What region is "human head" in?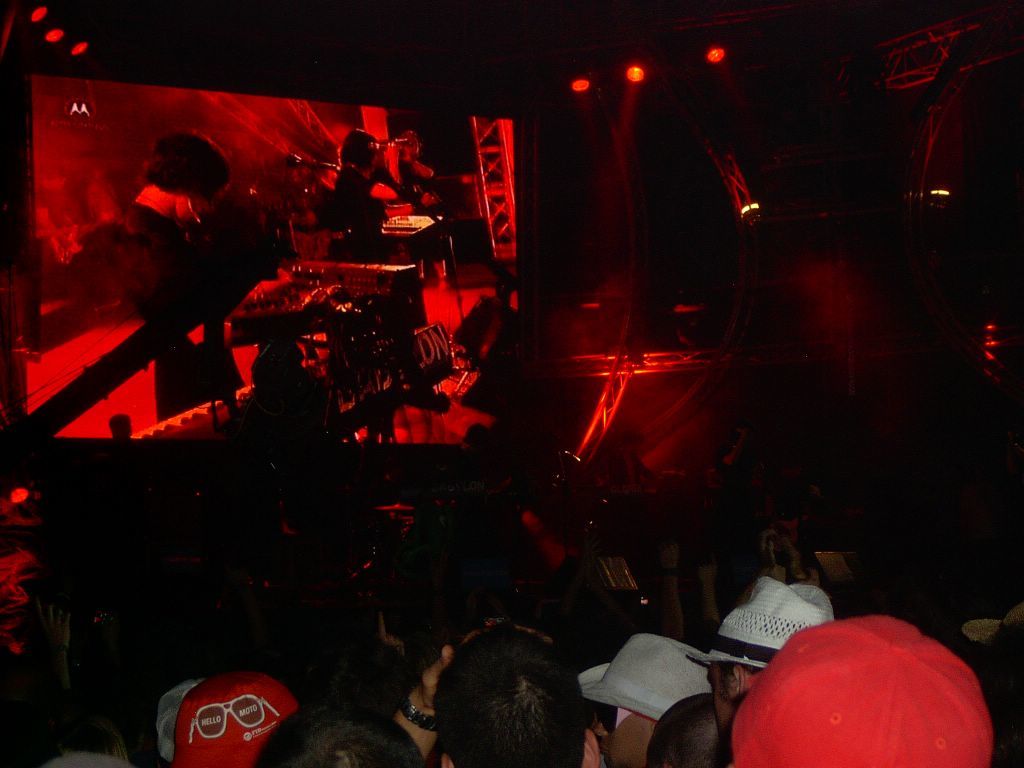
169 672 304 767.
